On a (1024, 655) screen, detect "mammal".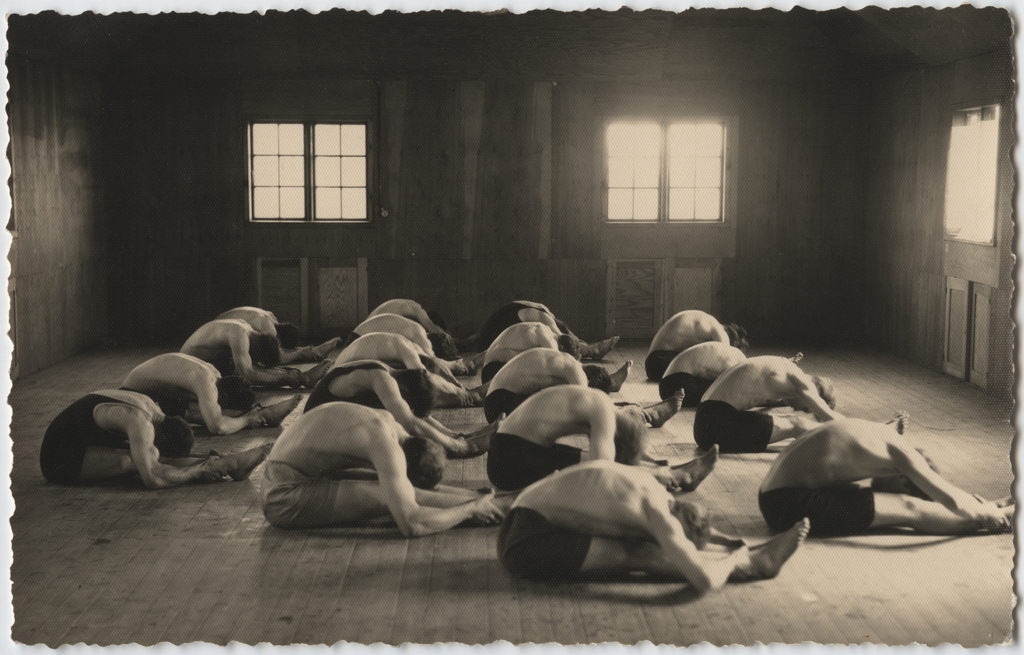
region(260, 398, 560, 535).
